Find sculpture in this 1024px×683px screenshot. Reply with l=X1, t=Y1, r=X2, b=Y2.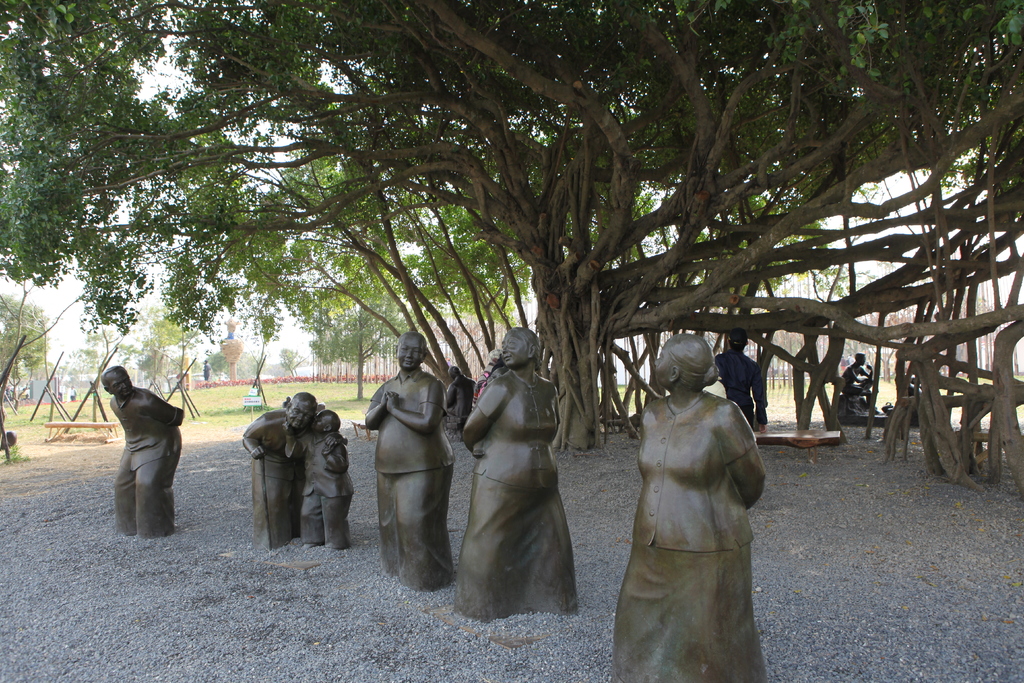
l=712, t=330, r=762, b=438.
